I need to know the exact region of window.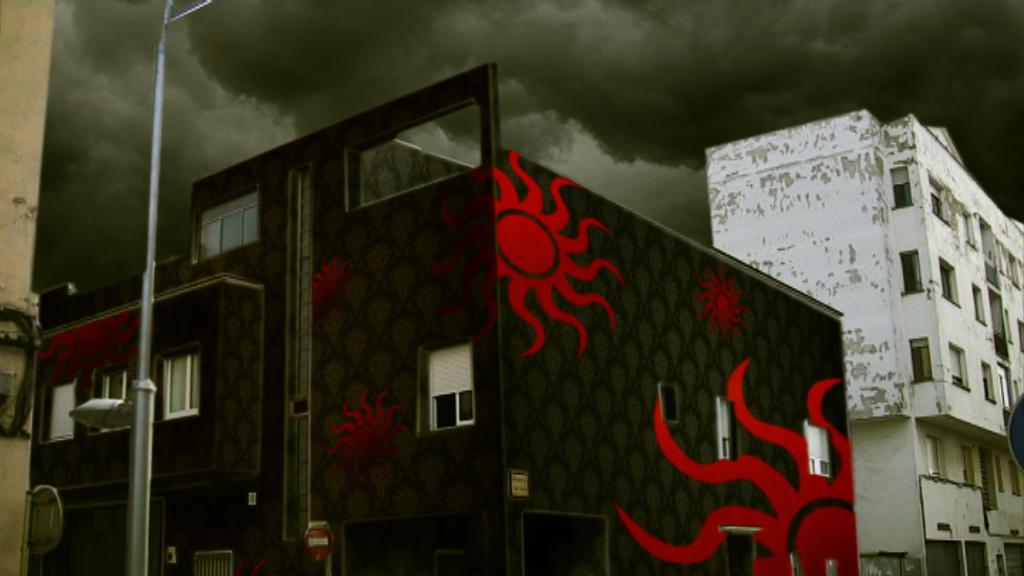
Region: bbox=(961, 209, 996, 265).
